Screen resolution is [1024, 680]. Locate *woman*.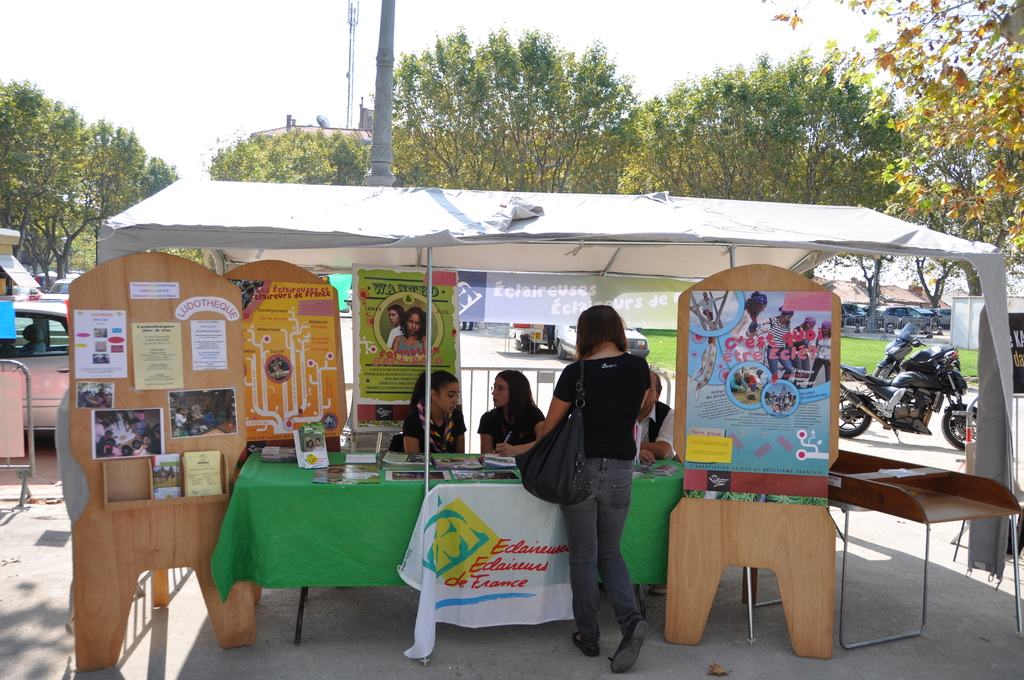
[x1=750, y1=308, x2=794, y2=389].
